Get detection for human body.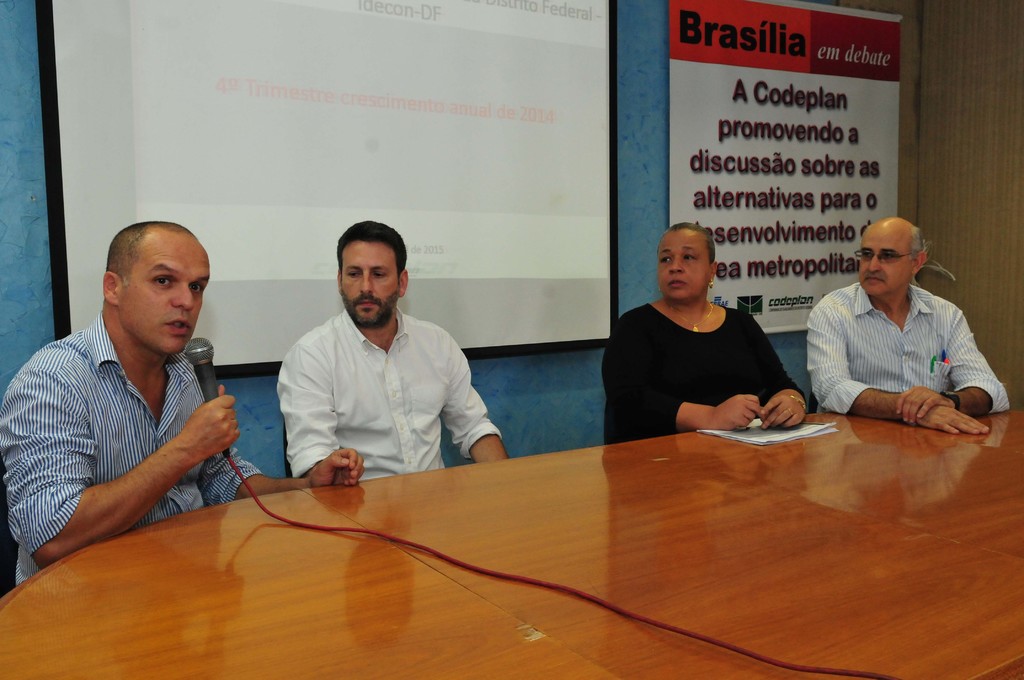
Detection: bbox(0, 314, 369, 582).
